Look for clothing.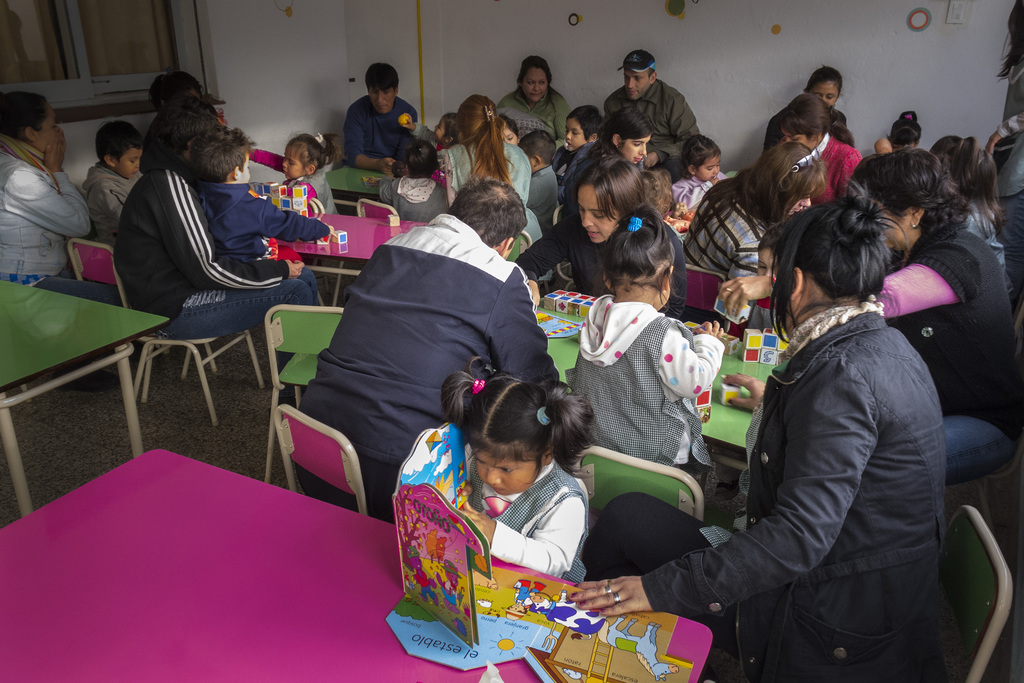
Found: left=292, top=182, right=563, bottom=491.
